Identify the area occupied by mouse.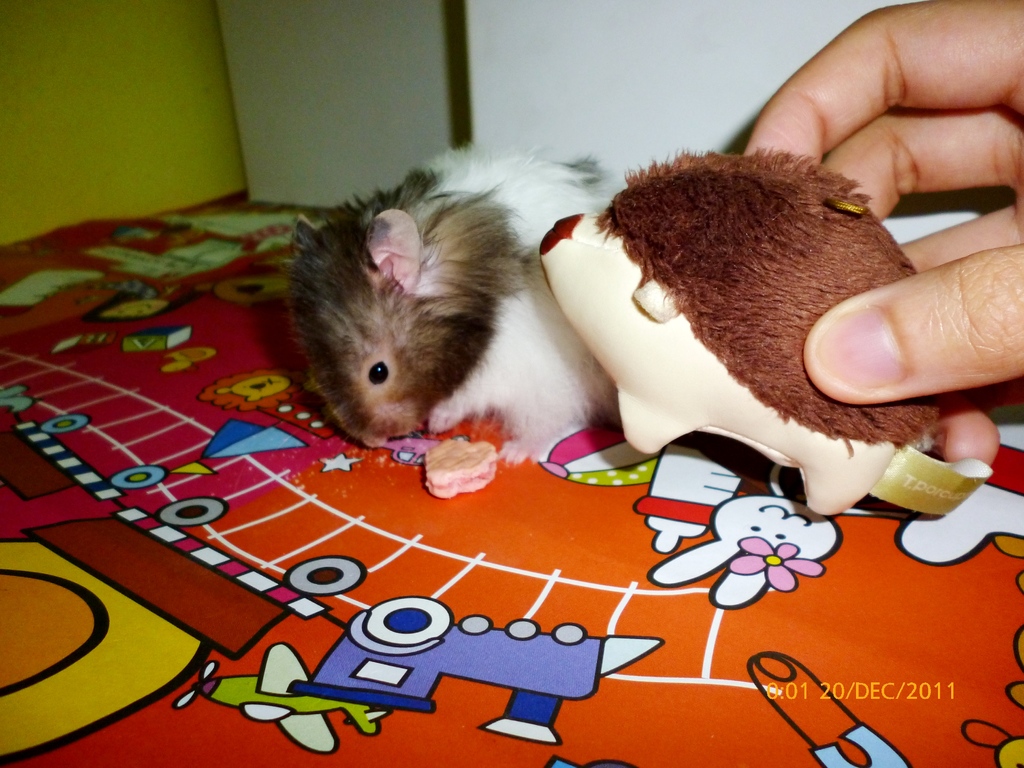
Area: rect(287, 141, 616, 465).
